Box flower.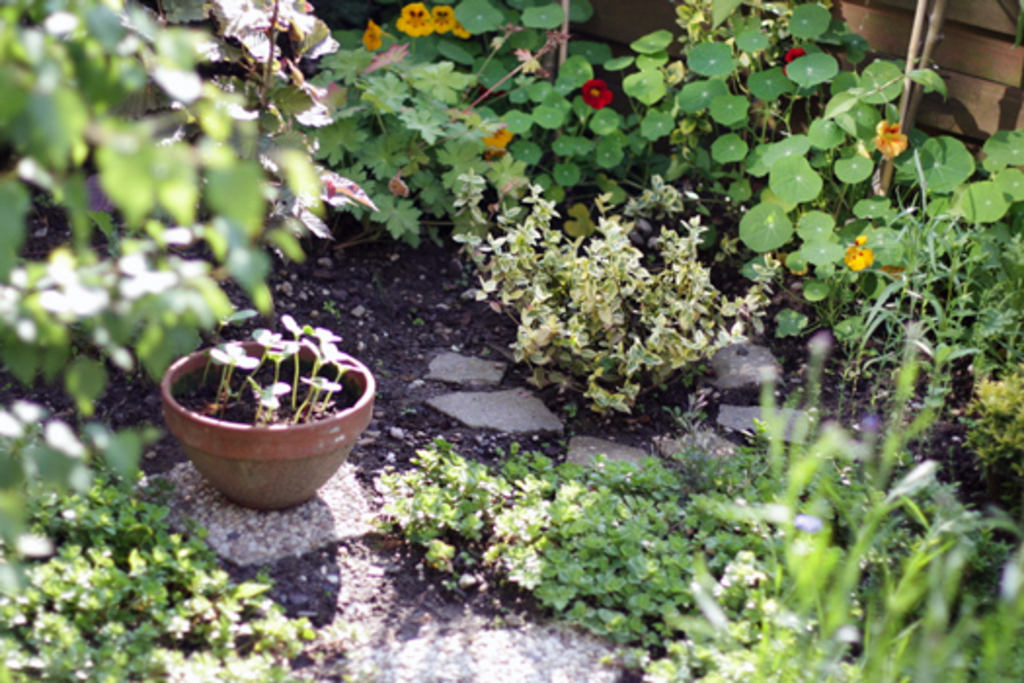
rect(583, 82, 616, 105).
